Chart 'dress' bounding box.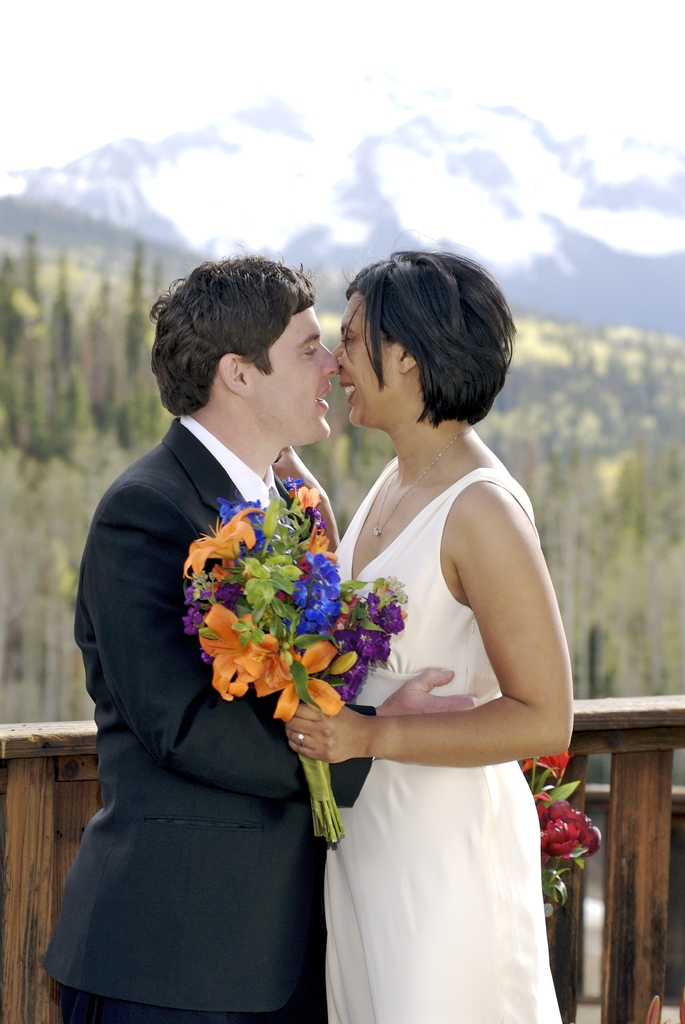
Charted: [x1=313, y1=401, x2=576, y2=1023].
